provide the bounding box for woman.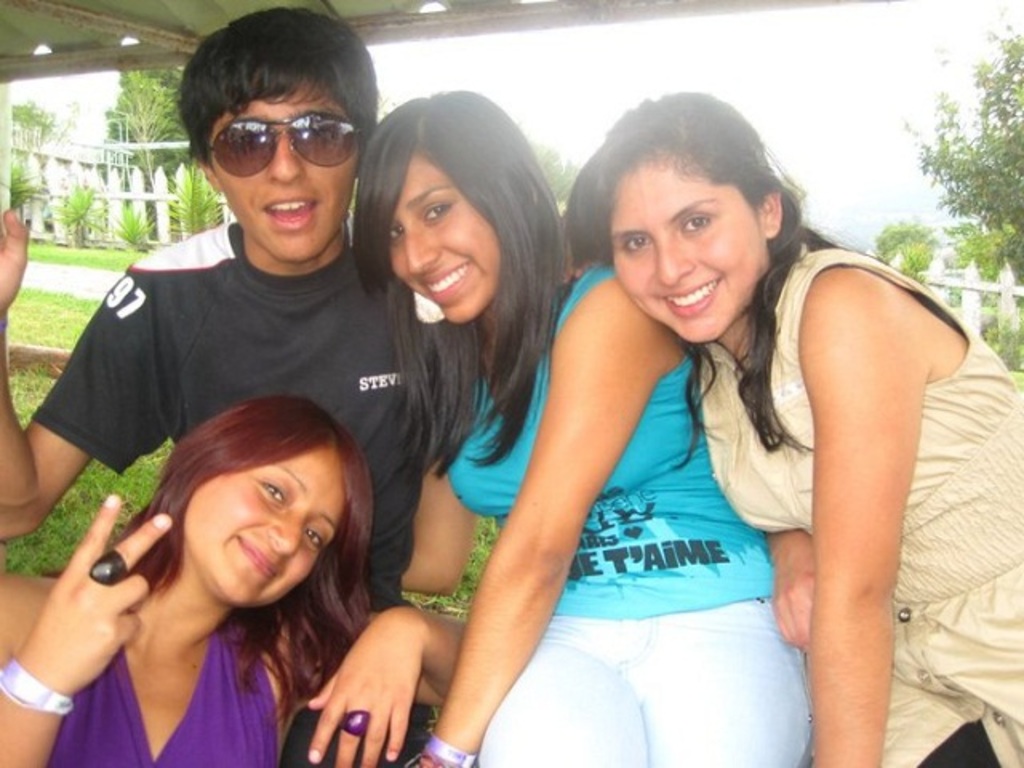
crop(350, 86, 824, 766).
